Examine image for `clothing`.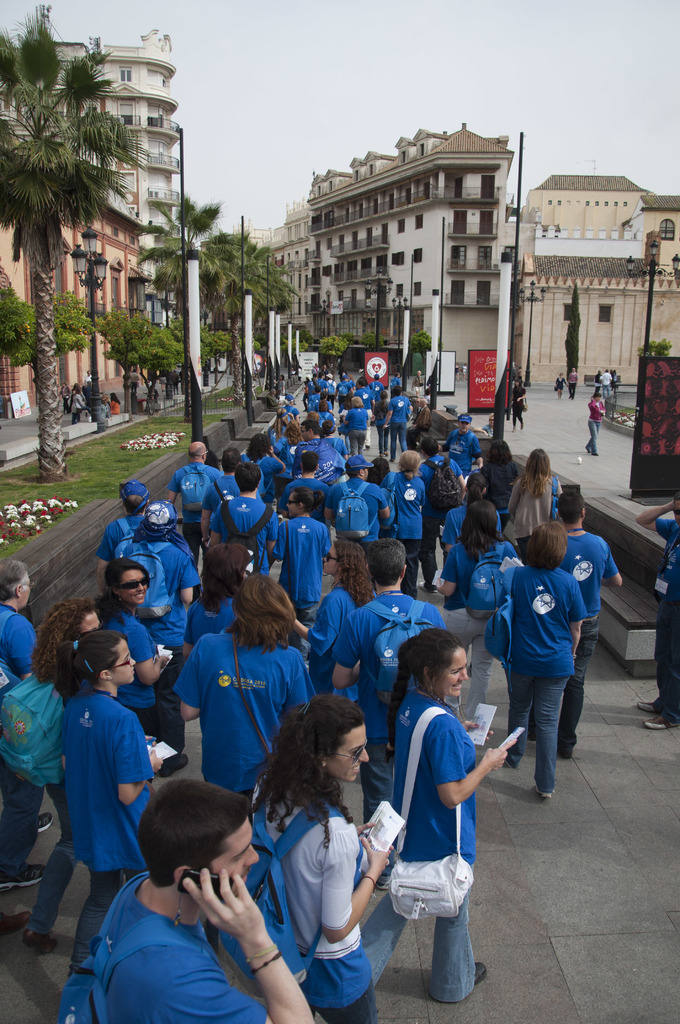
Examination result: (left=341, top=400, right=371, bottom=452).
